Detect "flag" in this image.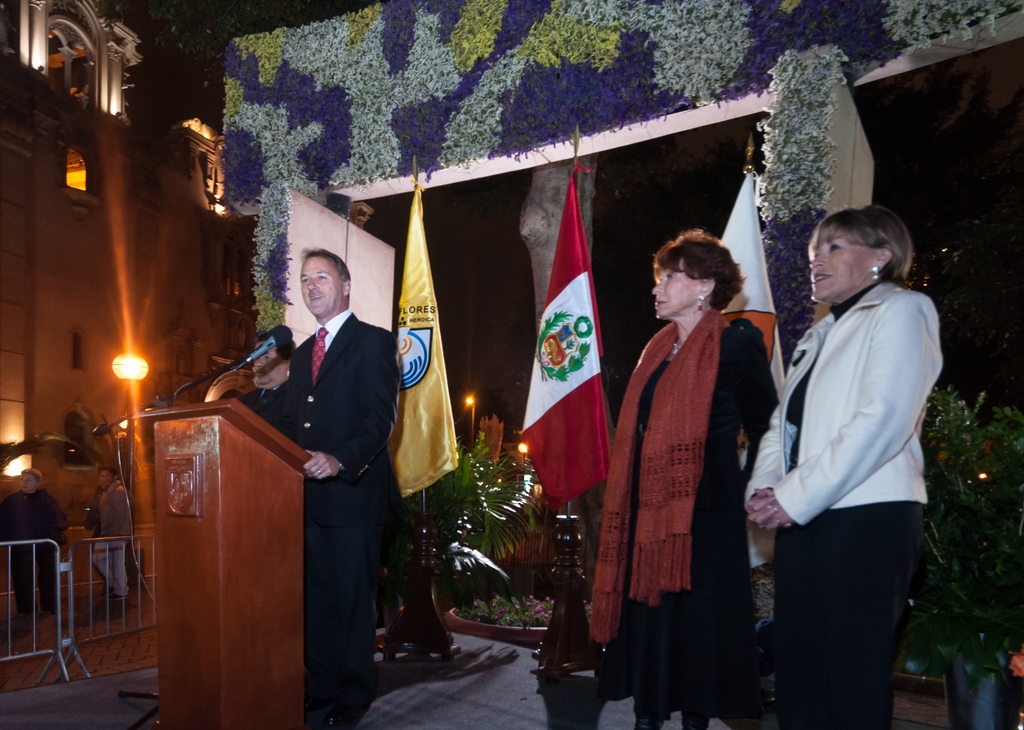
Detection: l=386, t=181, r=454, b=501.
